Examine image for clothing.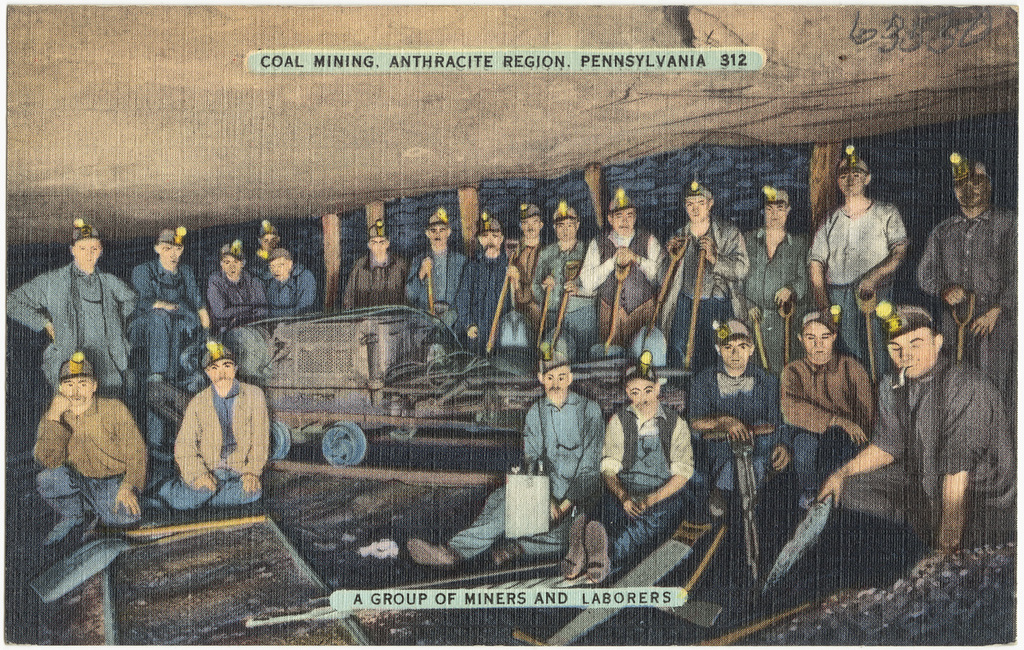
Examination result: crop(581, 224, 665, 371).
